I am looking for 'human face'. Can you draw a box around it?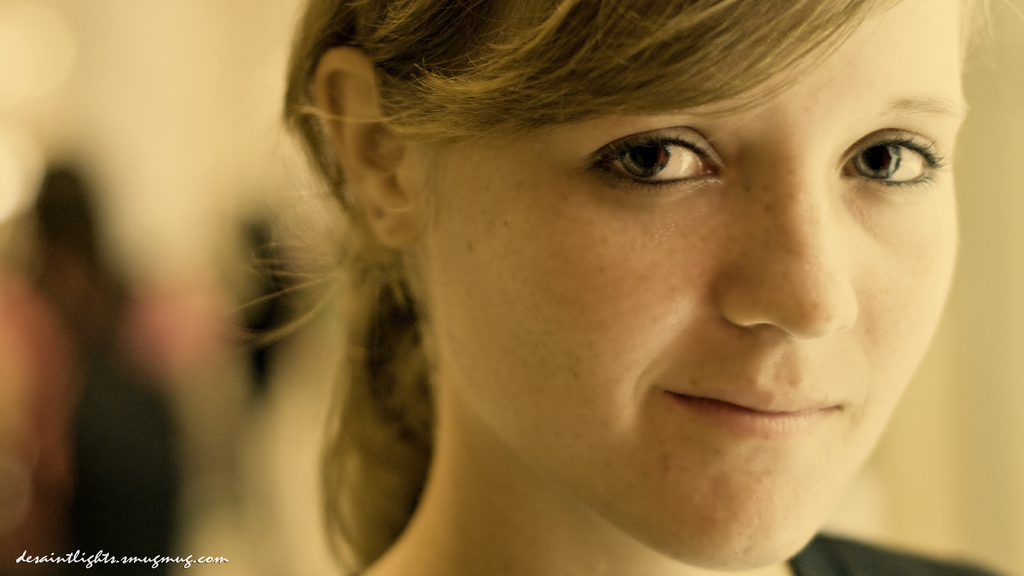
Sure, the bounding box is [421, 0, 965, 571].
